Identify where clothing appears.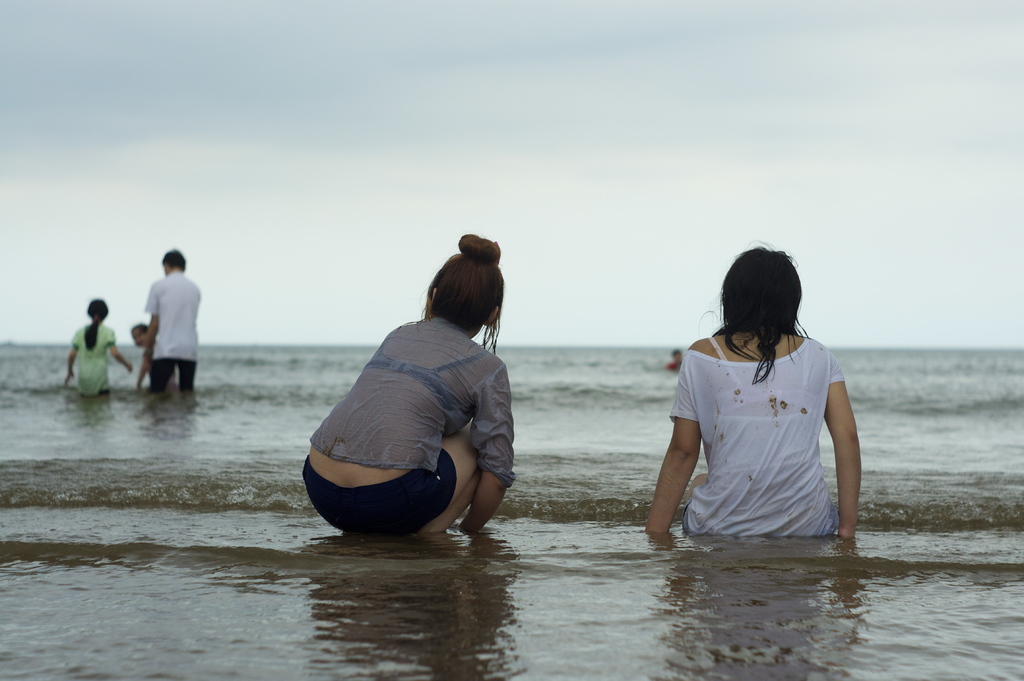
Appears at x1=305 y1=314 x2=512 y2=474.
